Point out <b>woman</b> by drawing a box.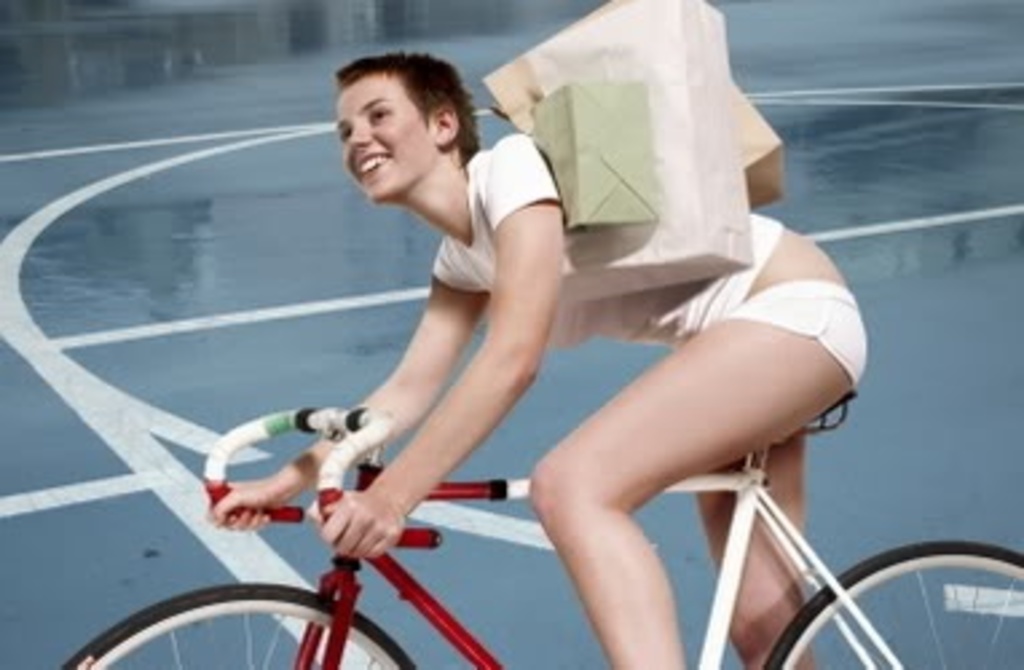
Rect(212, 54, 871, 667).
